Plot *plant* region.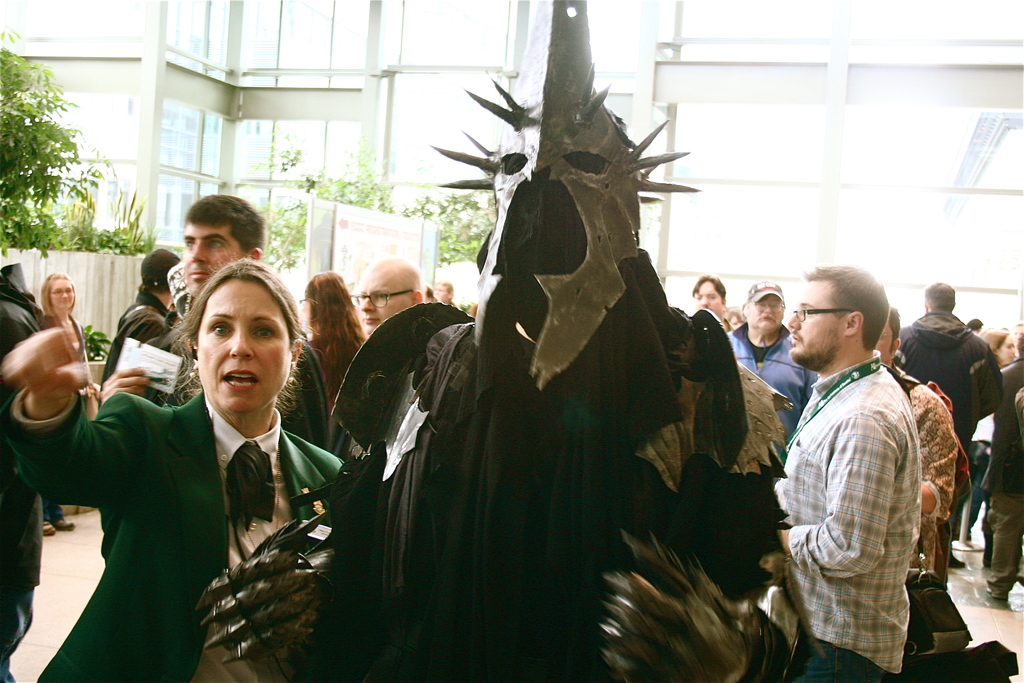
Plotted at bbox=(401, 191, 492, 263).
